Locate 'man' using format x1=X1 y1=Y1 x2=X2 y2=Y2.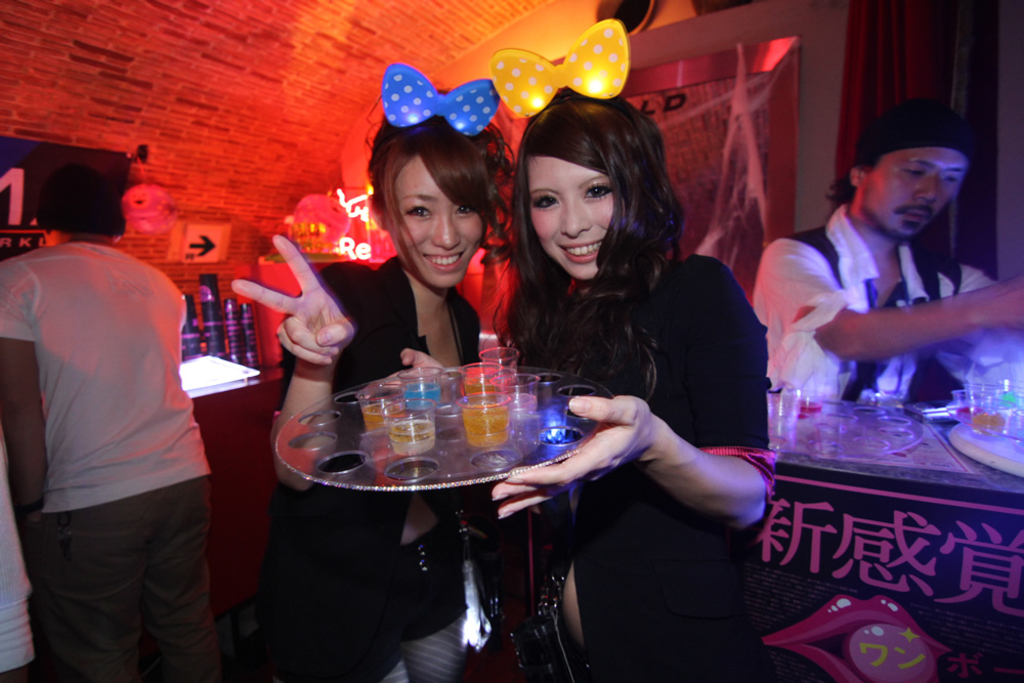
x1=0 y1=157 x2=187 y2=682.
